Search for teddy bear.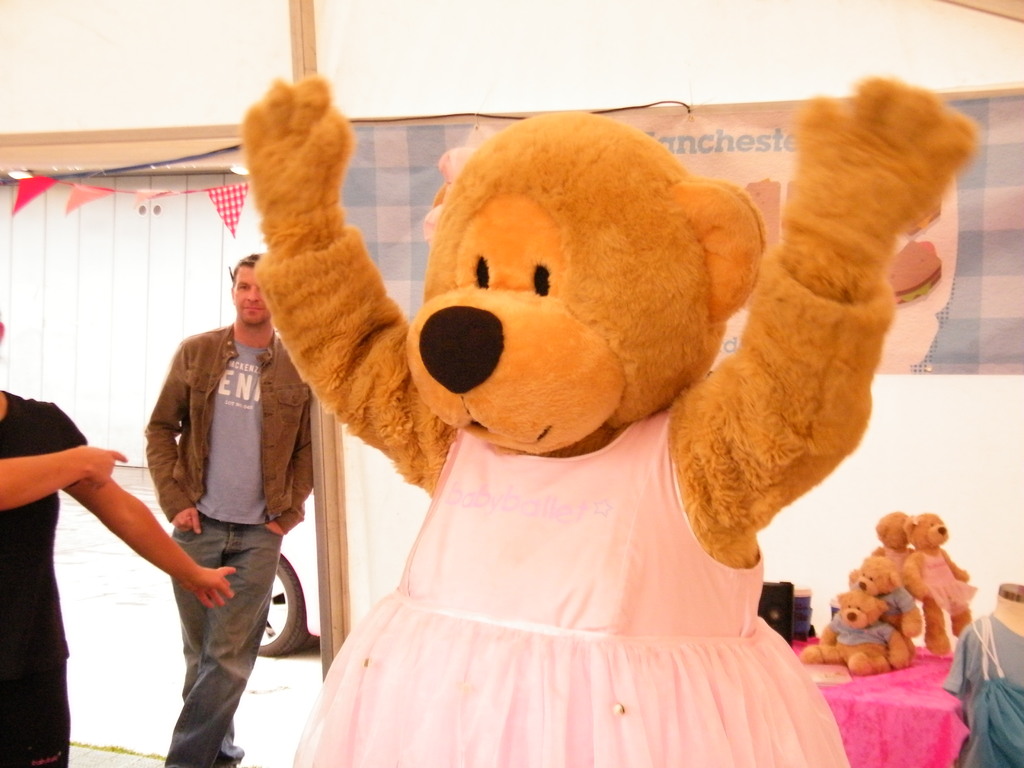
Found at <bbox>801, 589, 913, 675</bbox>.
